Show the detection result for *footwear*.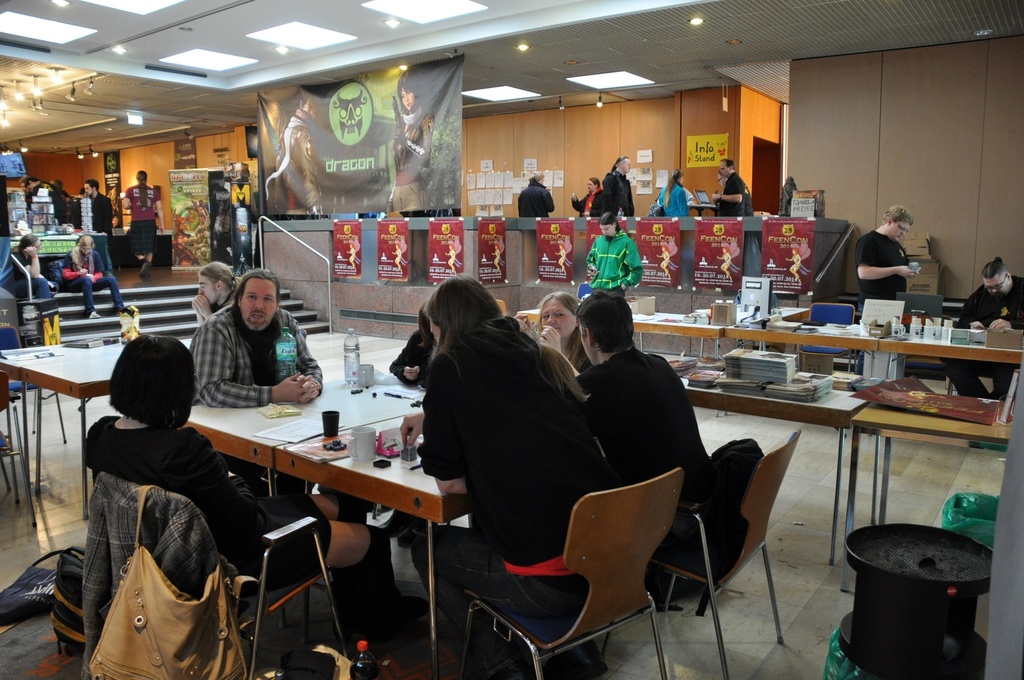
region(557, 638, 612, 676).
